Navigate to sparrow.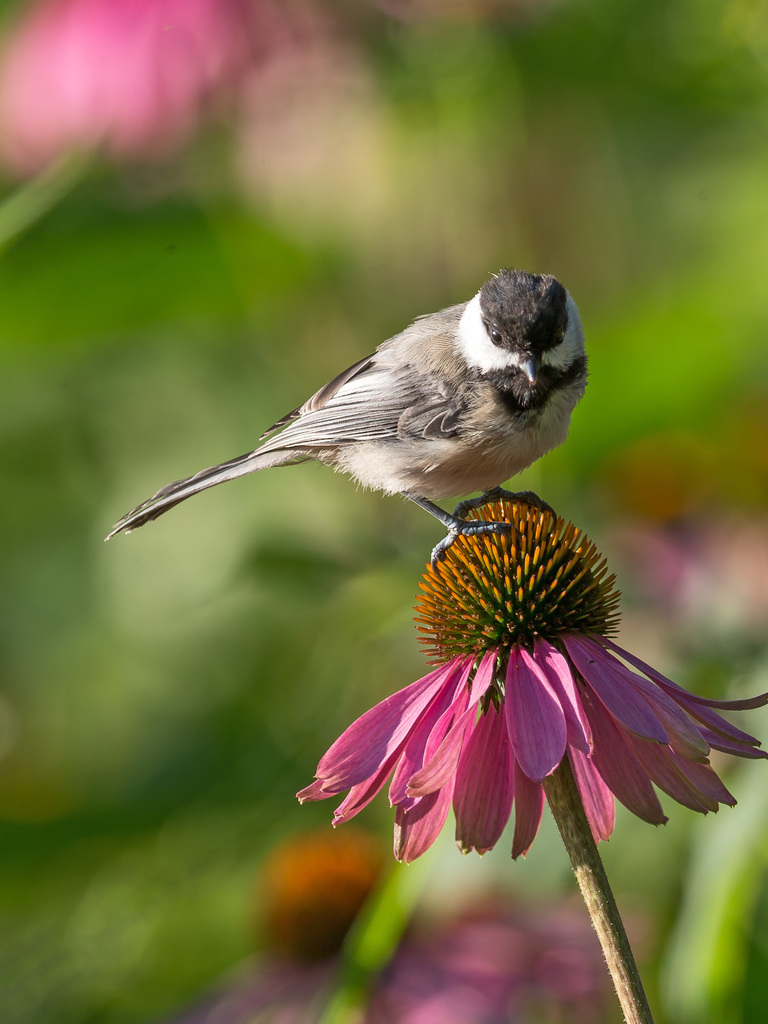
Navigation target: [95, 260, 595, 564].
